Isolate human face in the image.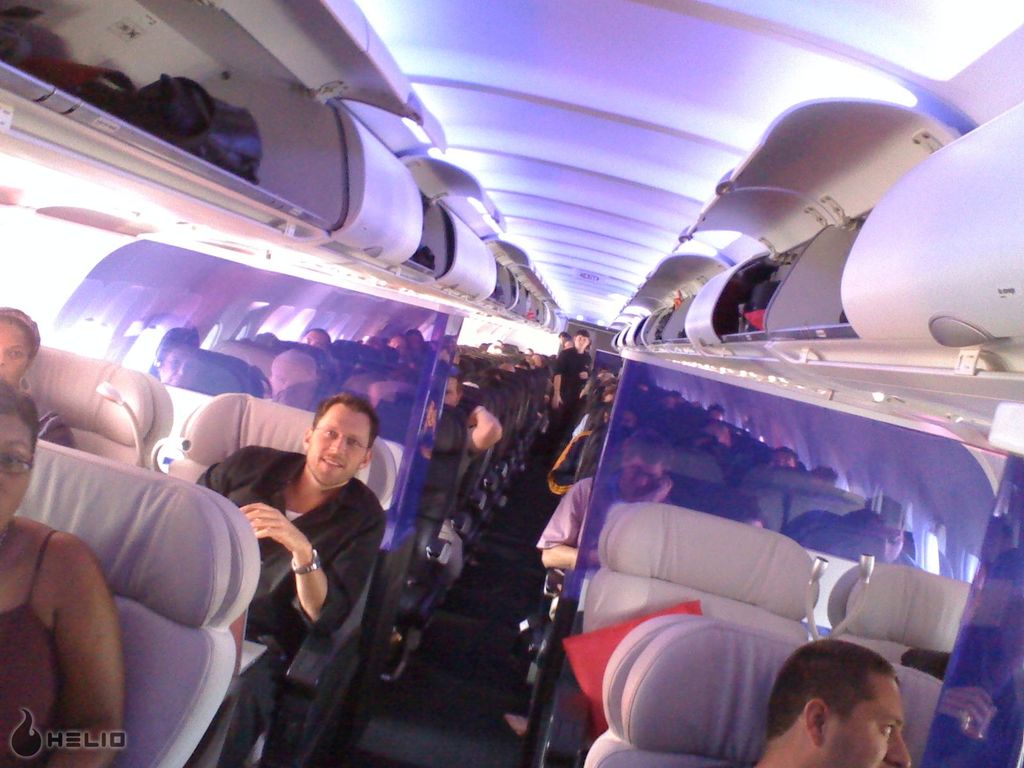
Isolated region: [869, 520, 904, 560].
